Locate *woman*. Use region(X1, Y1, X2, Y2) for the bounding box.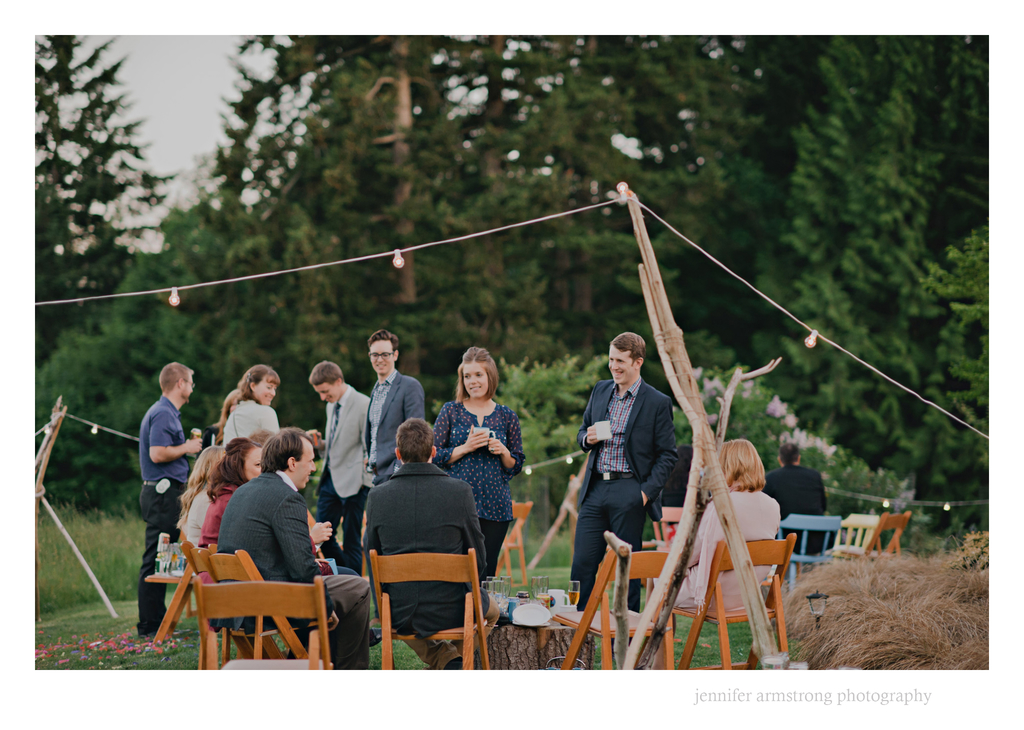
region(437, 346, 533, 572).
